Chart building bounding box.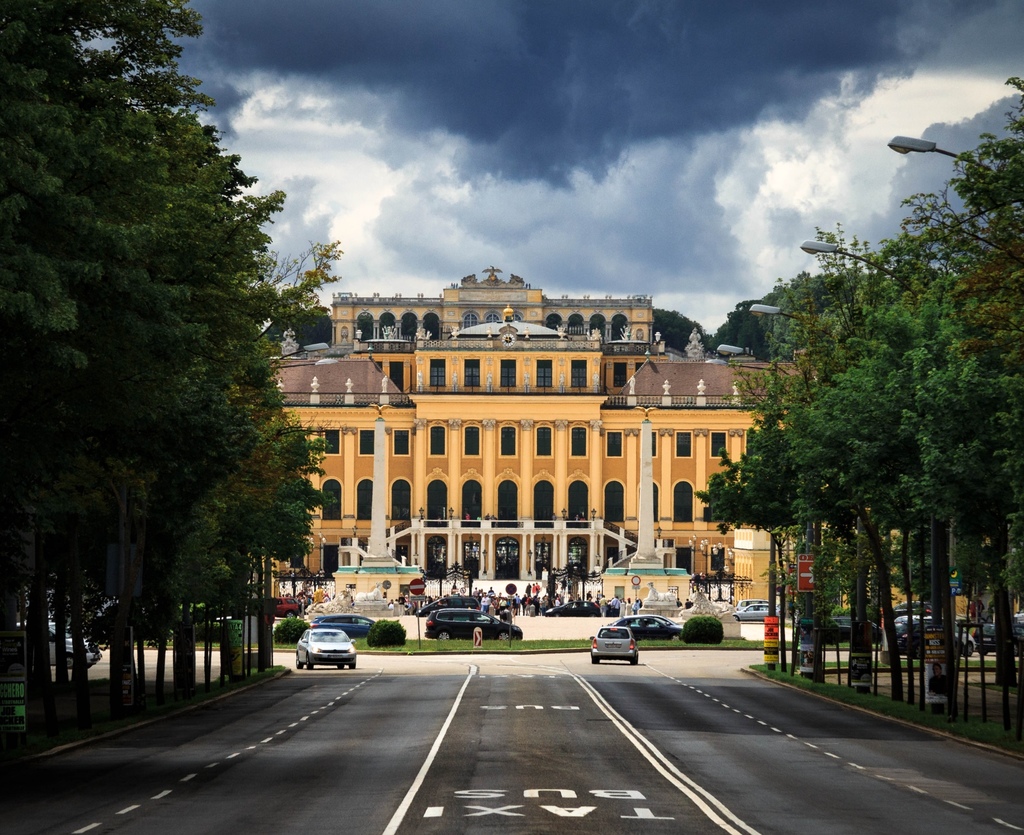
Charted: crop(232, 266, 827, 626).
